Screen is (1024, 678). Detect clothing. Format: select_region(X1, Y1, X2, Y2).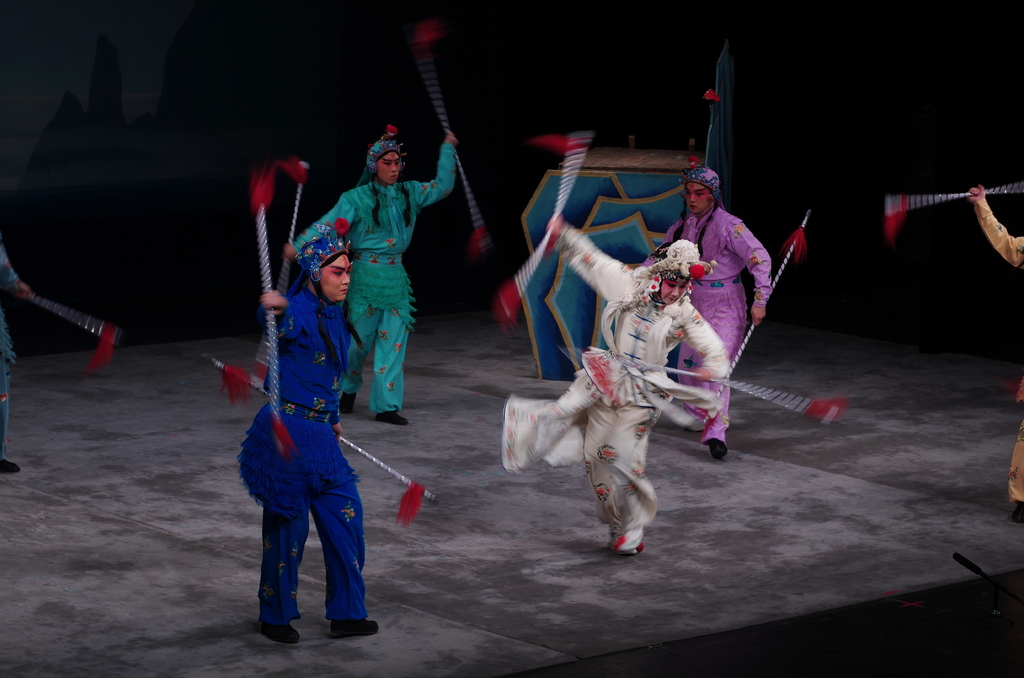
select_region(970, 205, 1023, 507).
